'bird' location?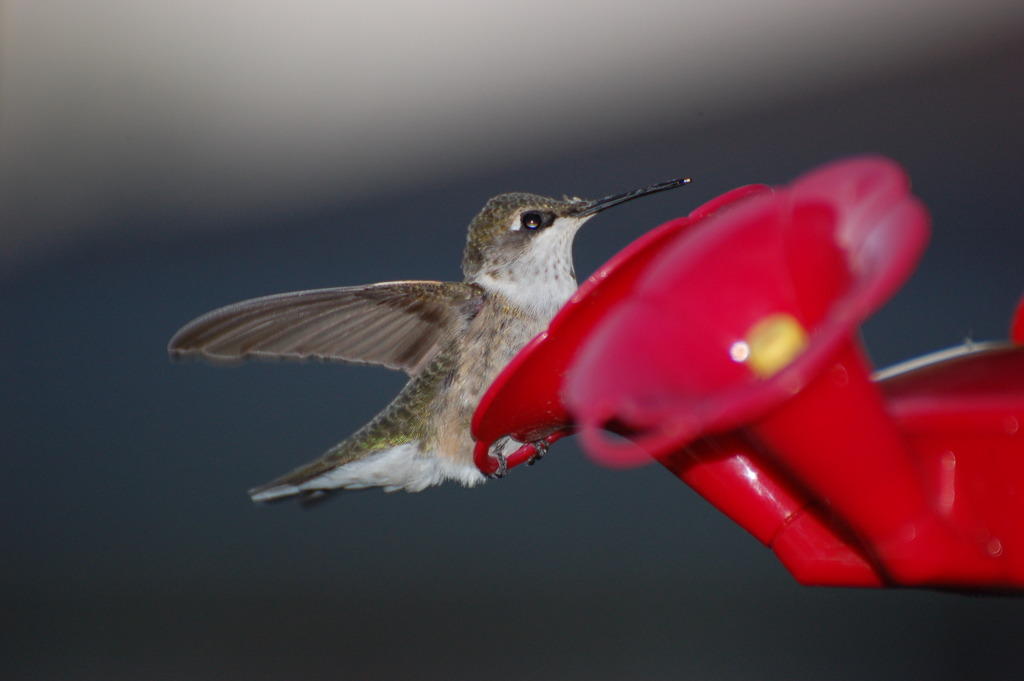
<box>172,172,682,503</box>
